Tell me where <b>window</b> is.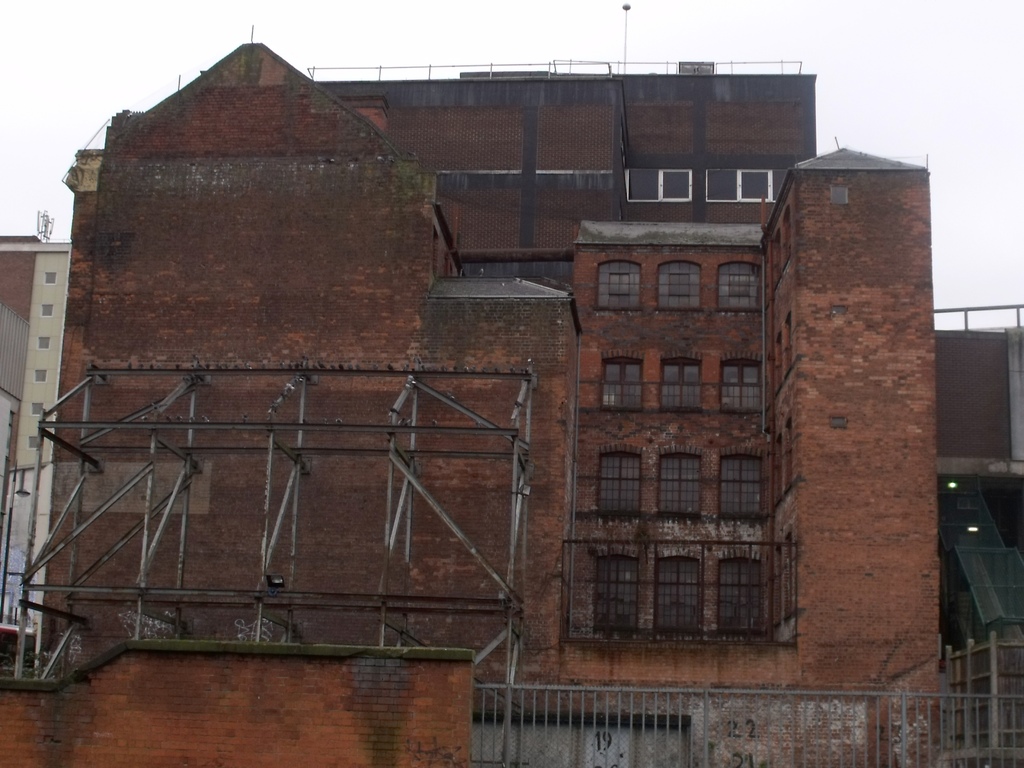
<b>window</b> is at box(662, 458, 703, 519).
